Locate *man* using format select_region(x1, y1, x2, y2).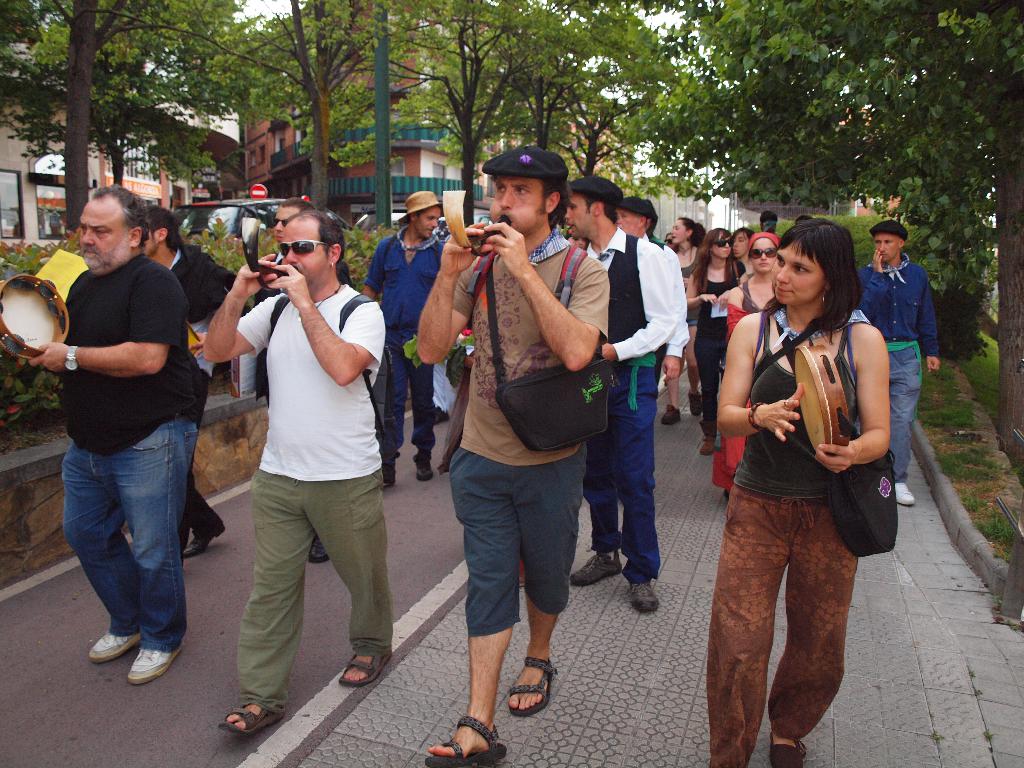
select_region(412, 143, 611, 767).
